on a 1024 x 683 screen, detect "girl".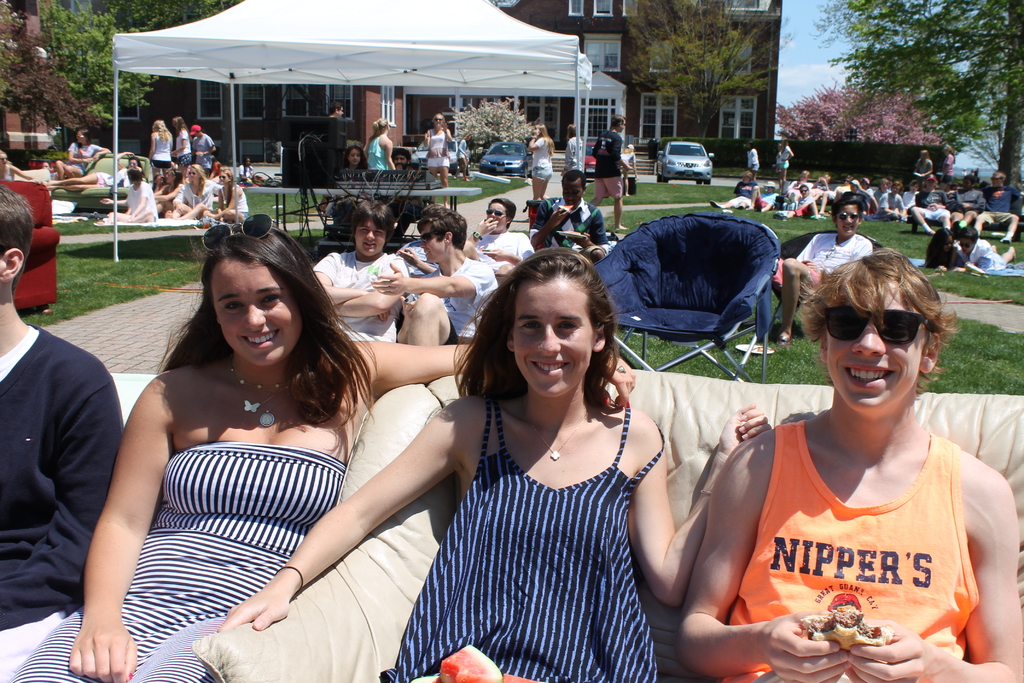
(0,133,40,184).
